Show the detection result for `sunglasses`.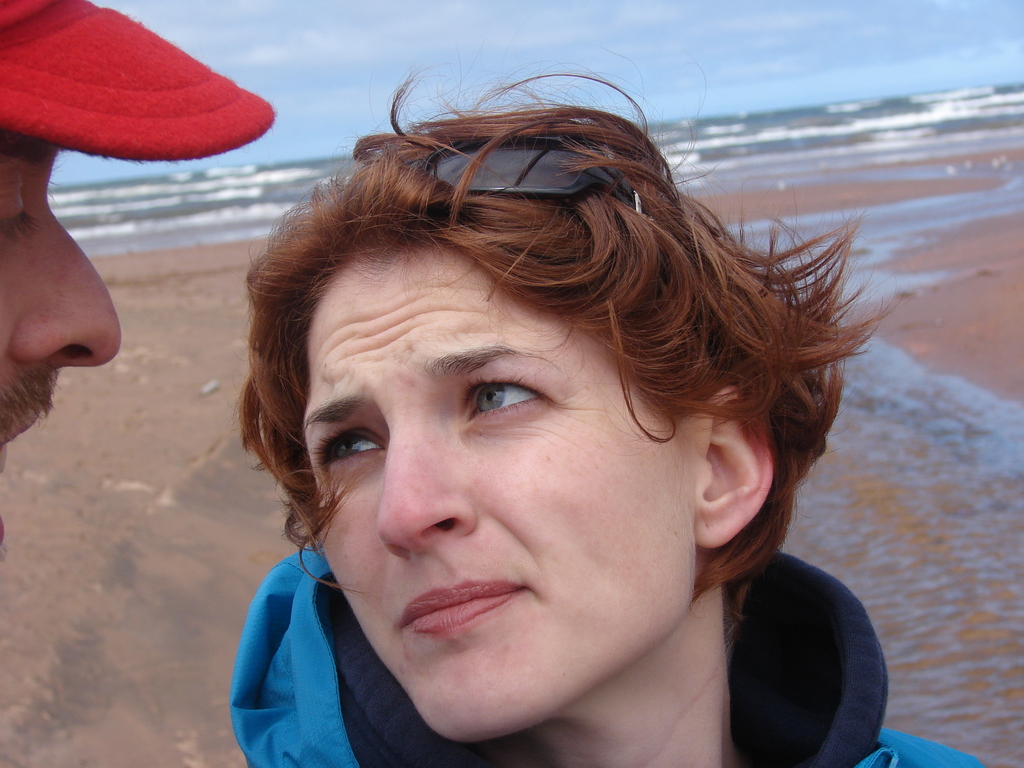
BBox(407, 140, 649, 220).
